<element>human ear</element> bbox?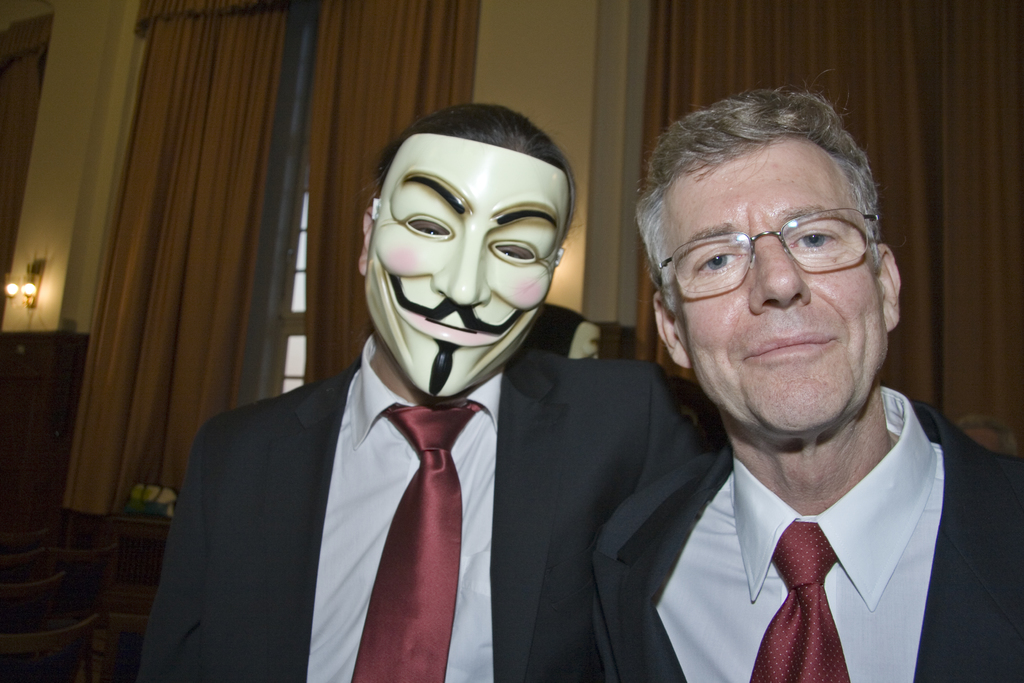
(left=356, top=204, right=378, bottom=277)
